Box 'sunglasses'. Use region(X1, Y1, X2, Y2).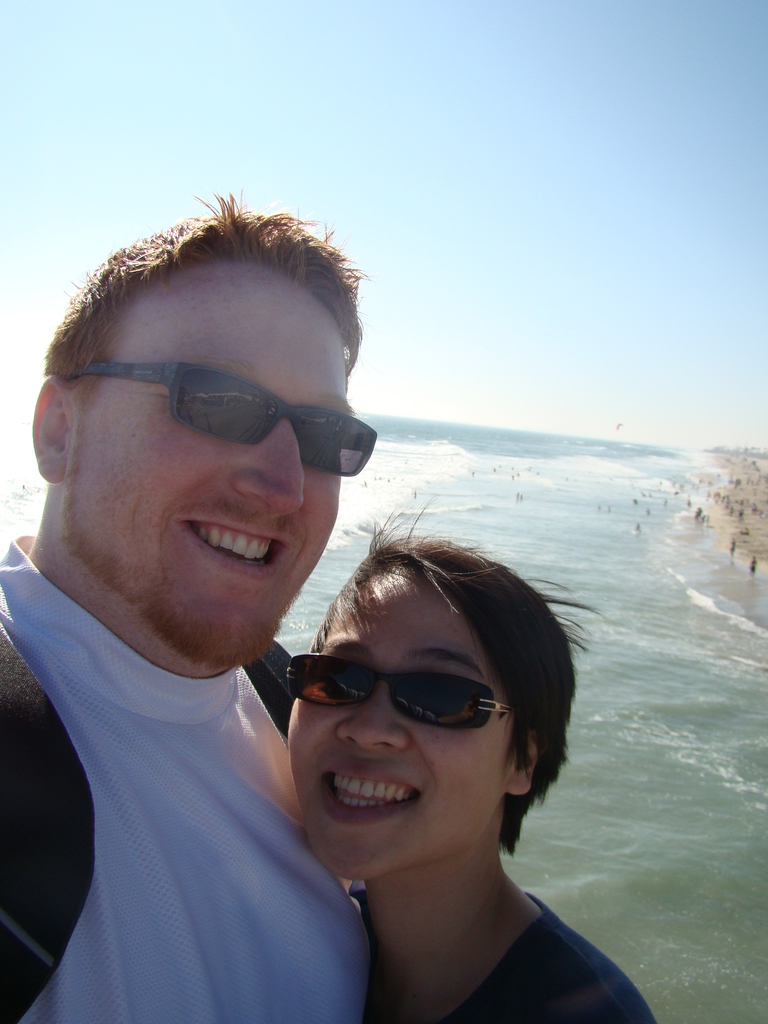
region(67, 363, 375, 478).
